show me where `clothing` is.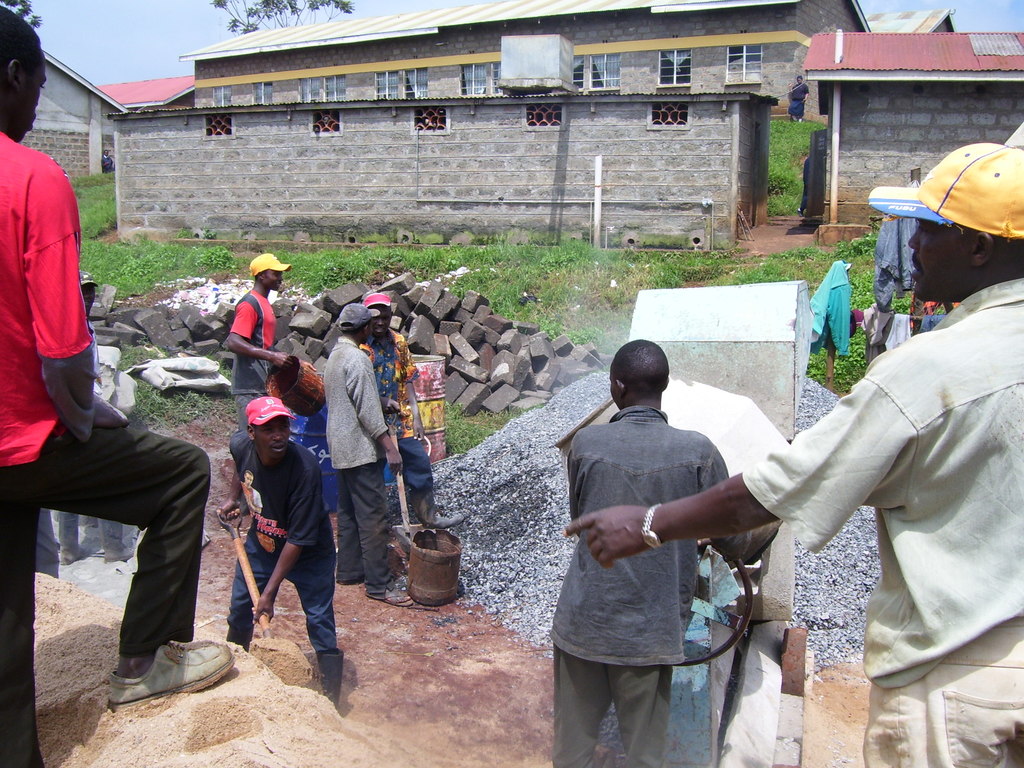
`clothing` is at 85 326 101 401.
